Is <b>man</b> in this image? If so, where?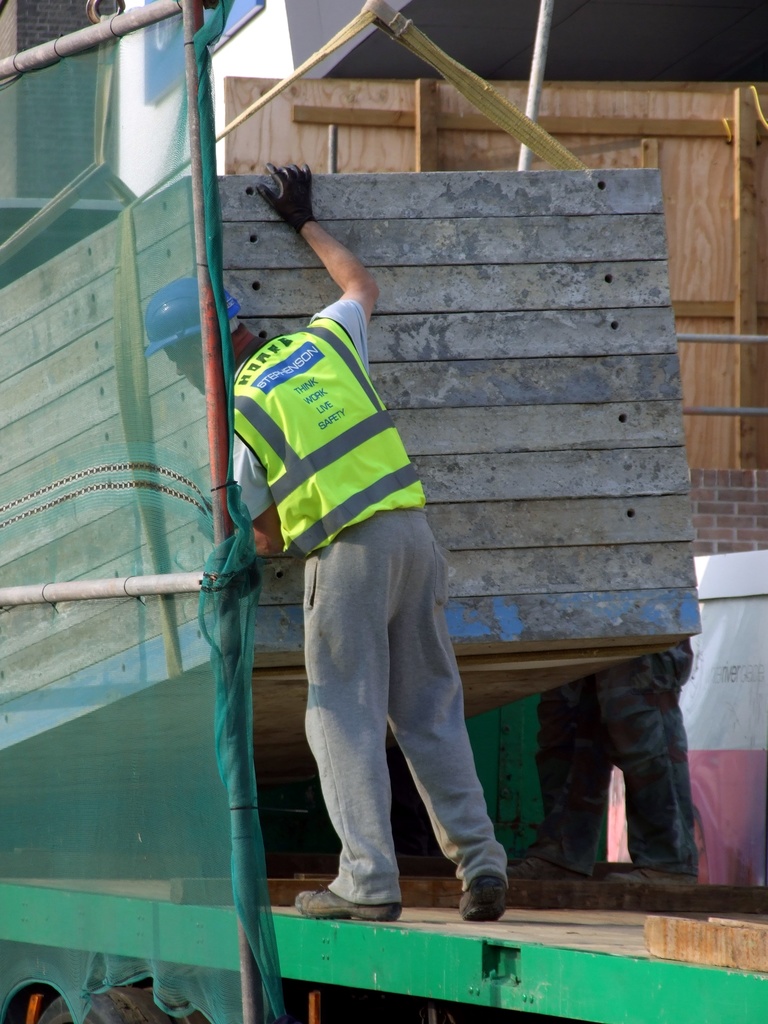
Yes, at 126/161/525/931.
